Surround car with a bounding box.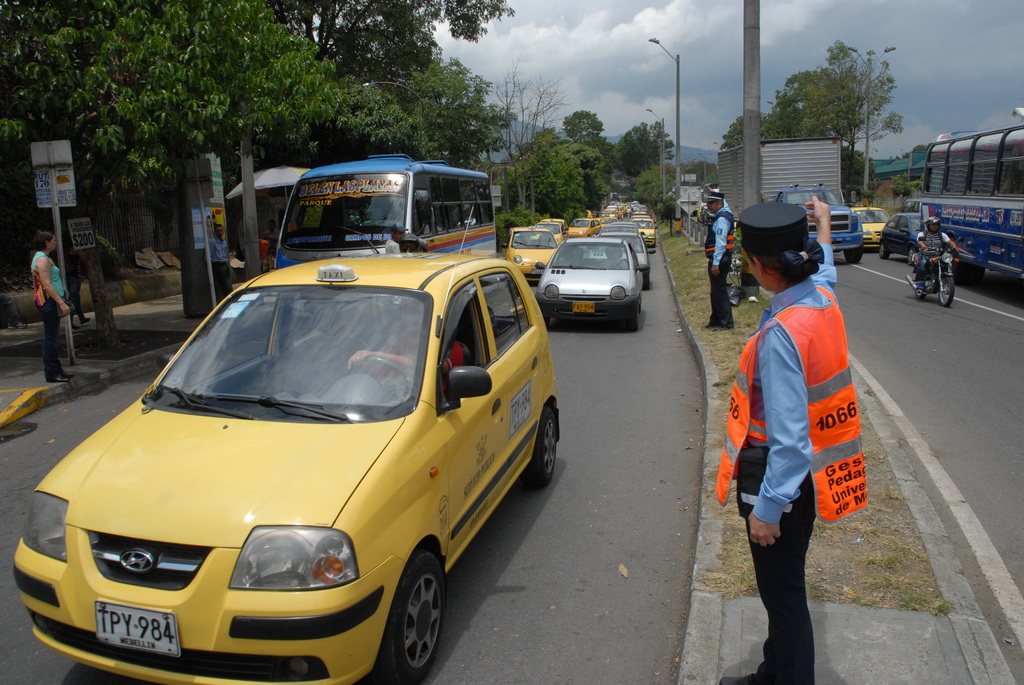
[left=533, top=239, right=643, bottom=332].
